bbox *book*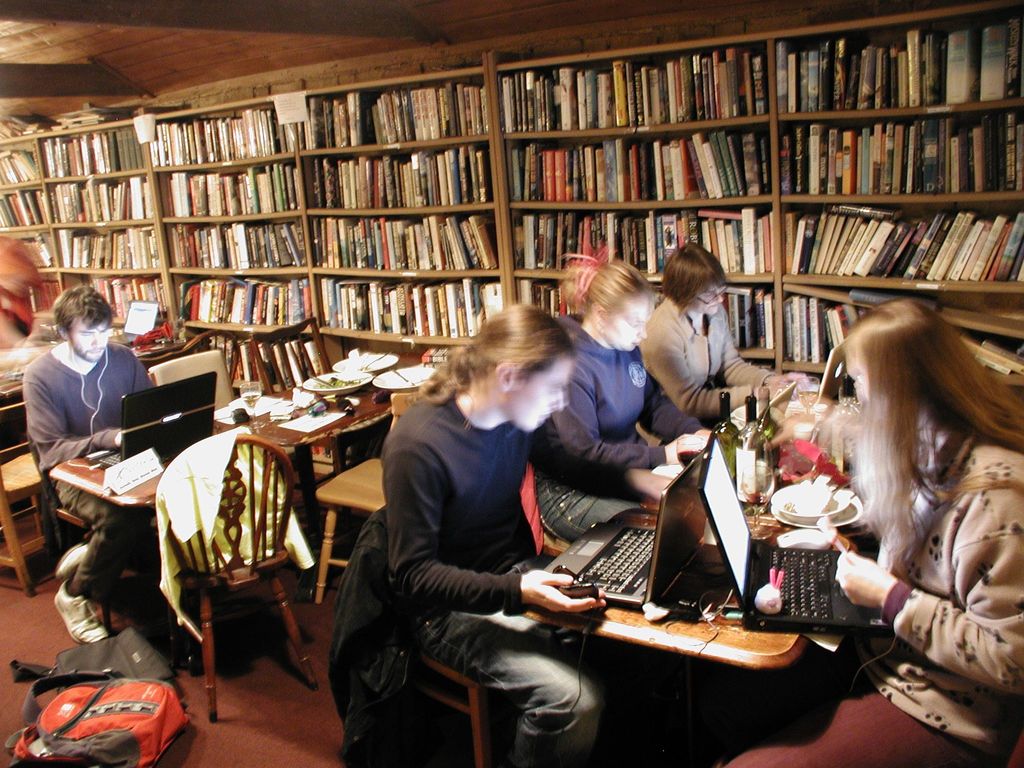
bbox(792, 214, 805, 273)
